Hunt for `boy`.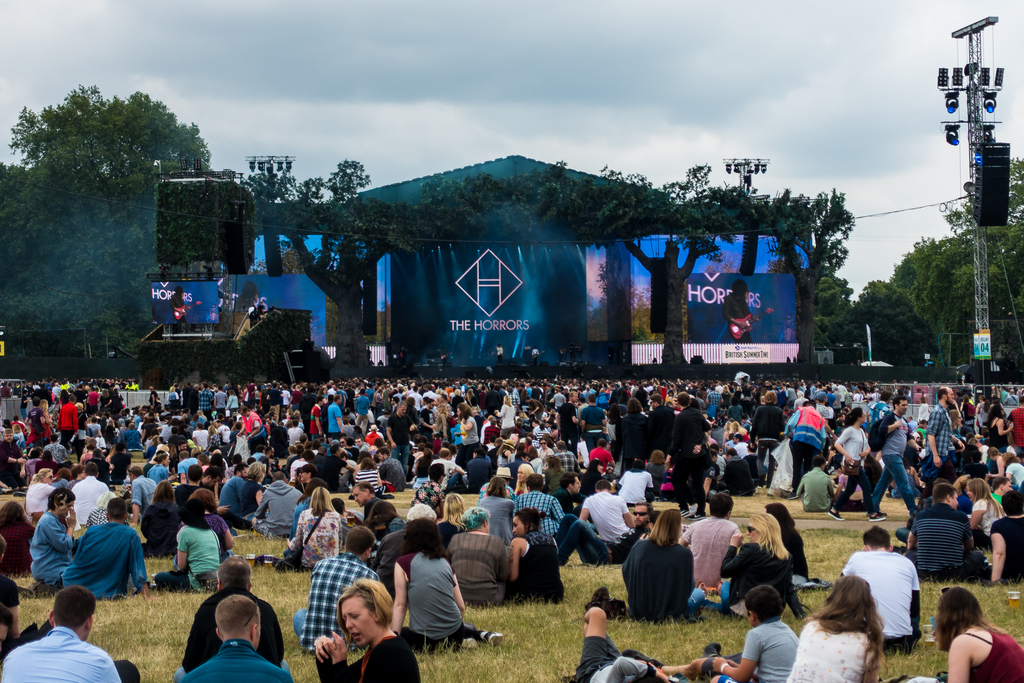
Hunted down at l=218, t=463, r=250, b=508.
